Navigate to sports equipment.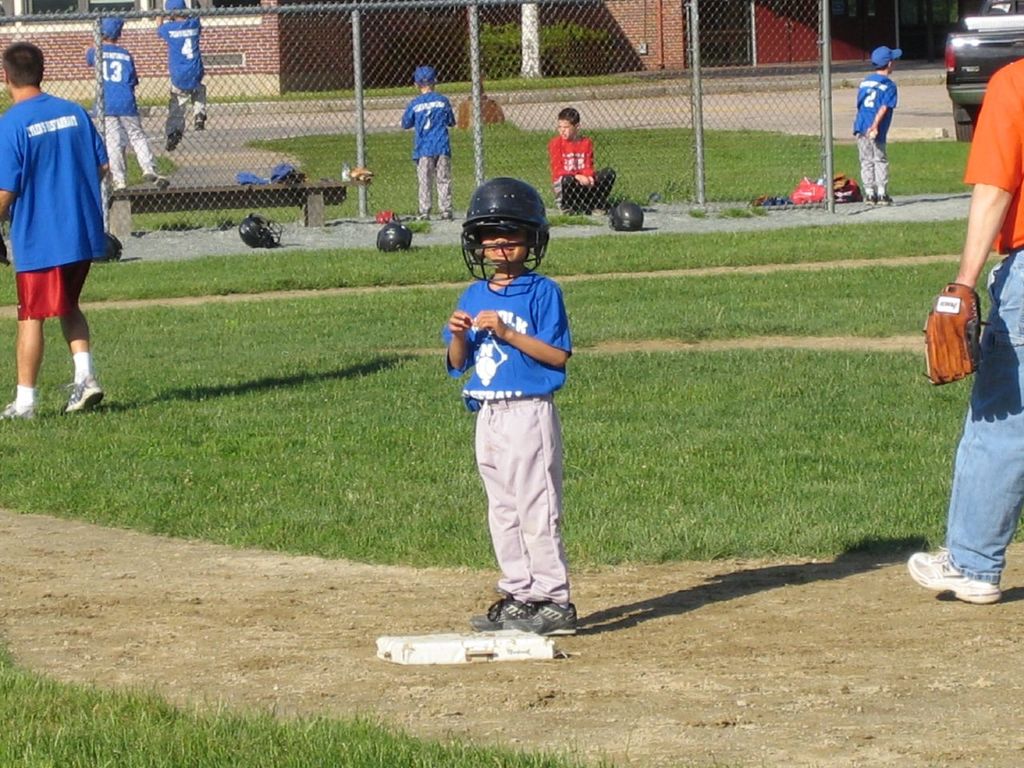
Navigation target: bbox=[460, 173, 552, 284].
